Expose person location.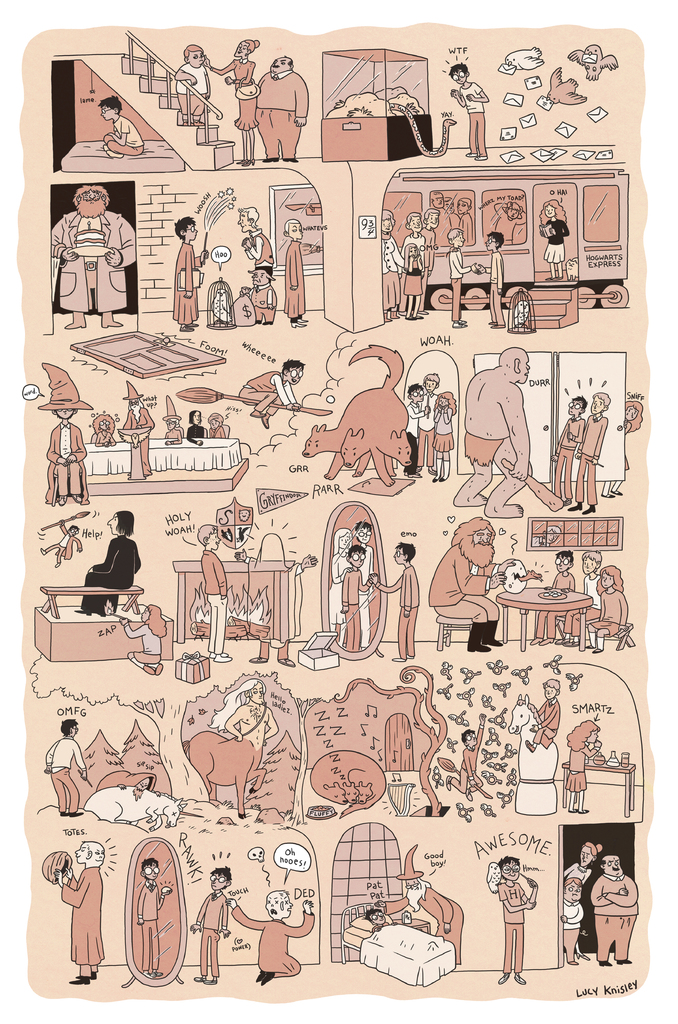
Exposed at <box>602,400,643,498</box>.
